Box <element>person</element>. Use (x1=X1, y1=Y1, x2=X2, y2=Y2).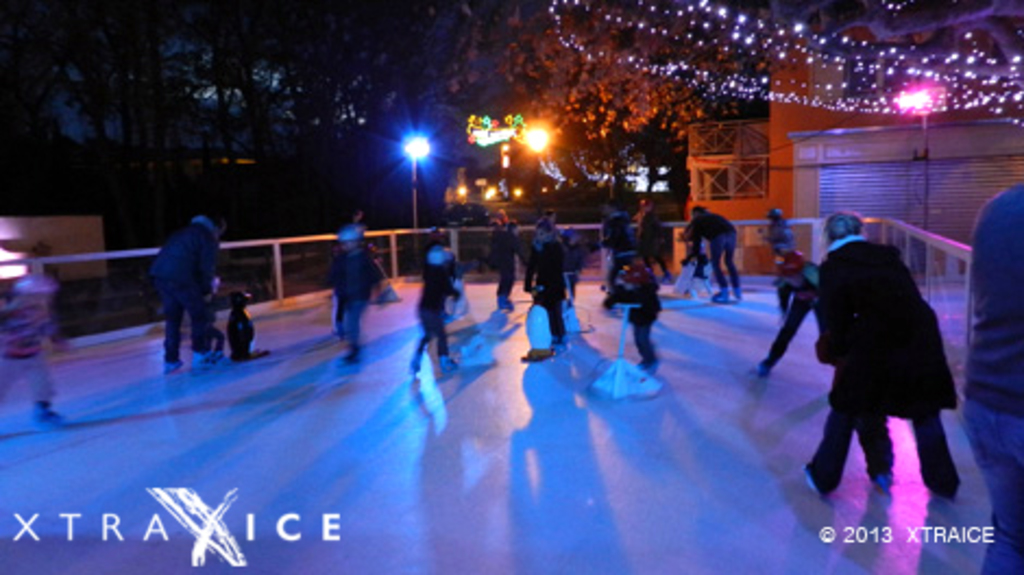
(x1=320, y1=216, x2=388, y2=327).
